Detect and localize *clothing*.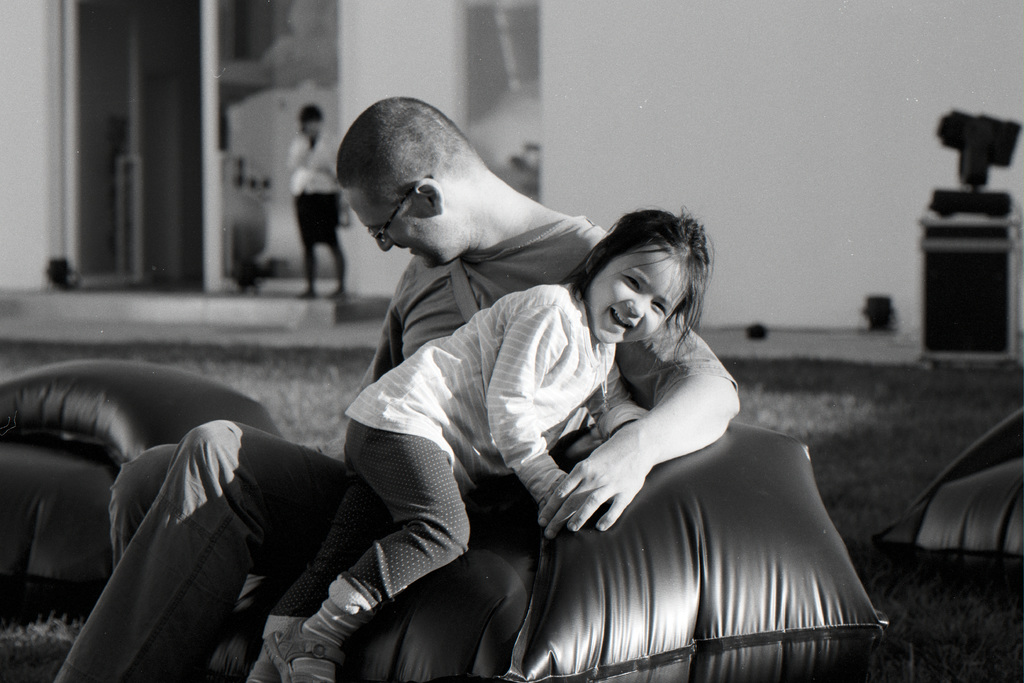
Localized at bbox(328, 281, 648, 619).
